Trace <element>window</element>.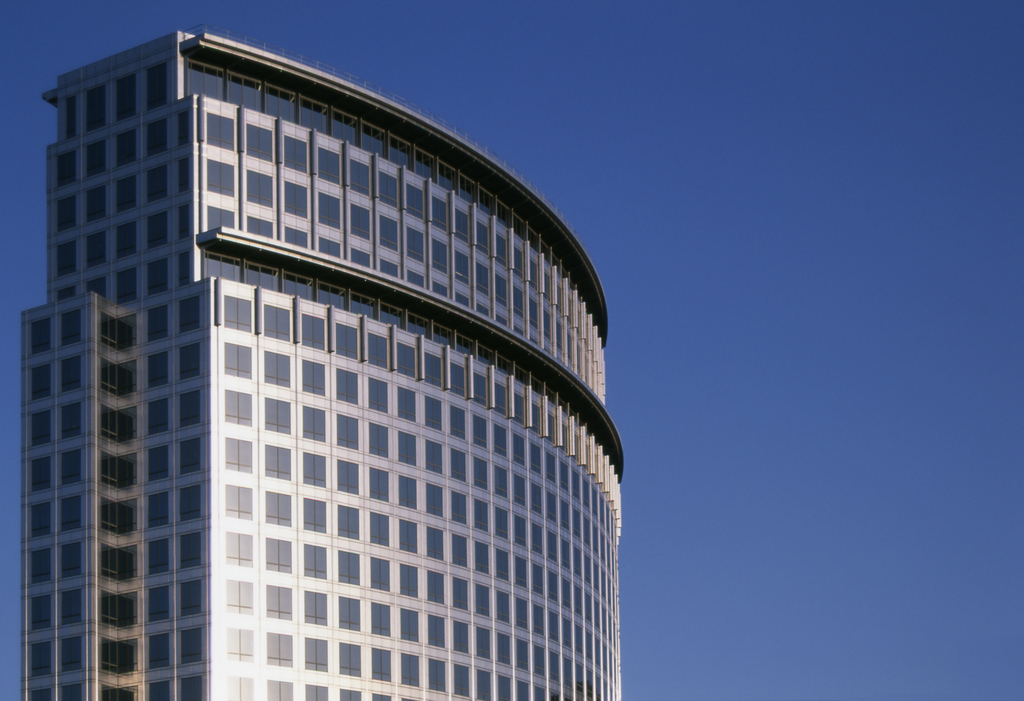
Traced to [266,534,291,571].
